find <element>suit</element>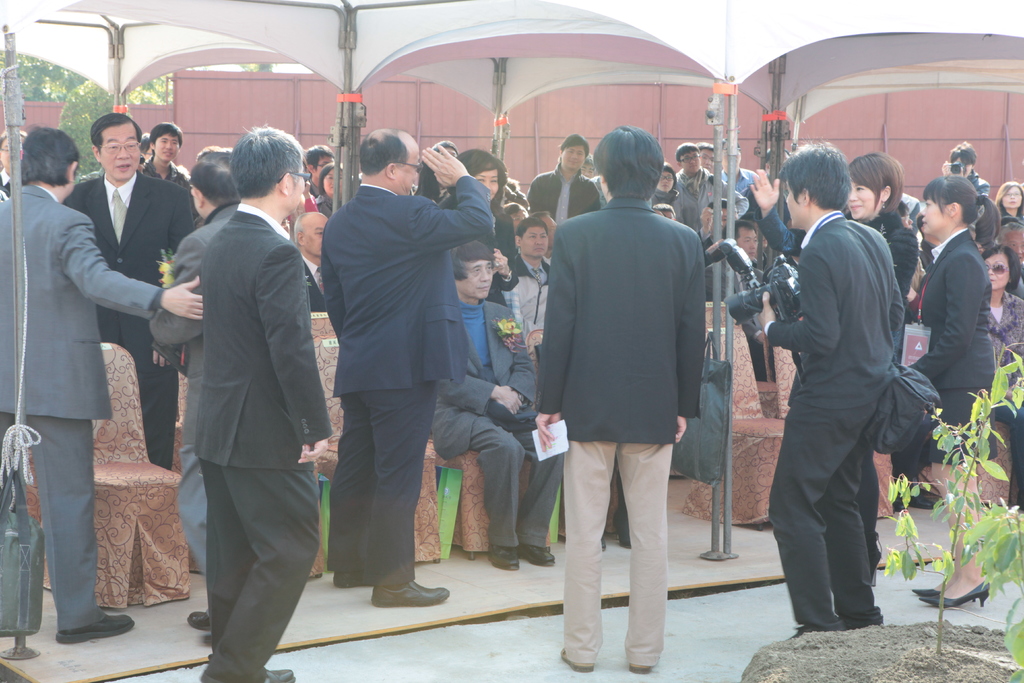
[left=63, top=168, right=194, bottom=468]
